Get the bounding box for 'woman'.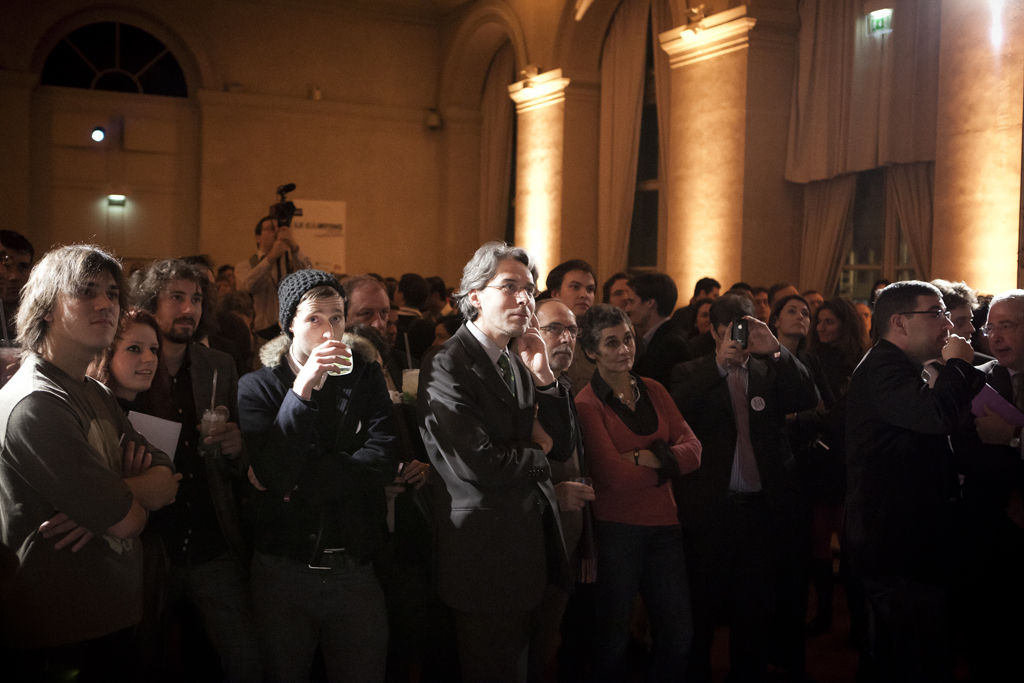
<region>569, 284, 717, 666</region>.
